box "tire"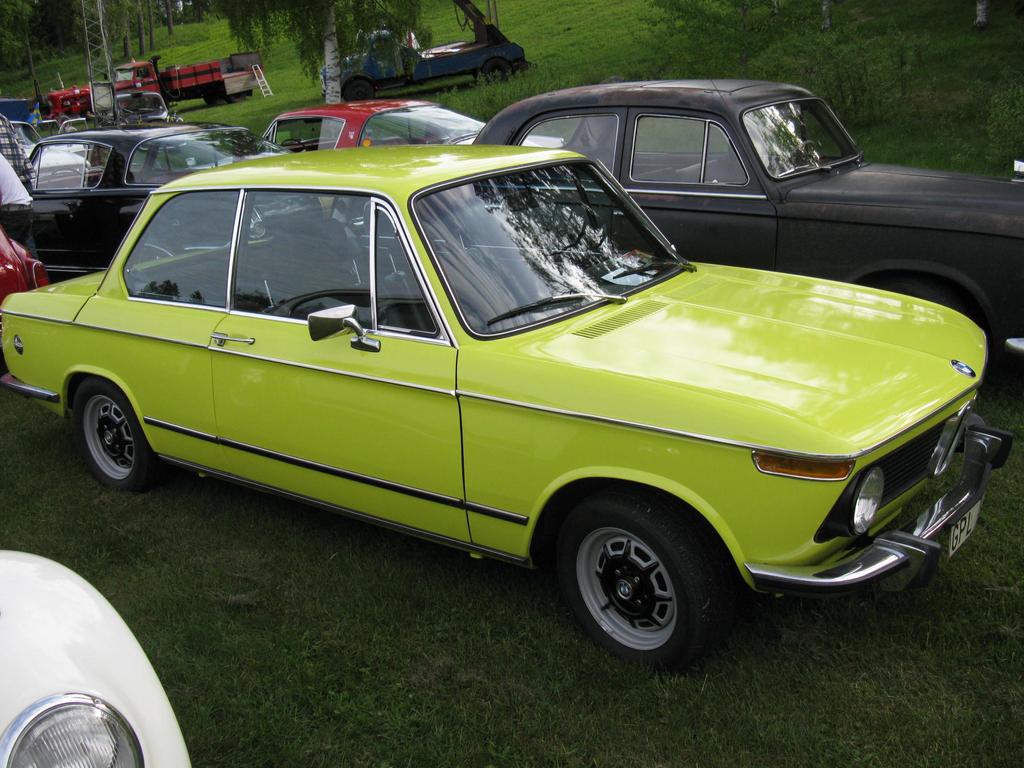
<box>204,91,223,106</box>
